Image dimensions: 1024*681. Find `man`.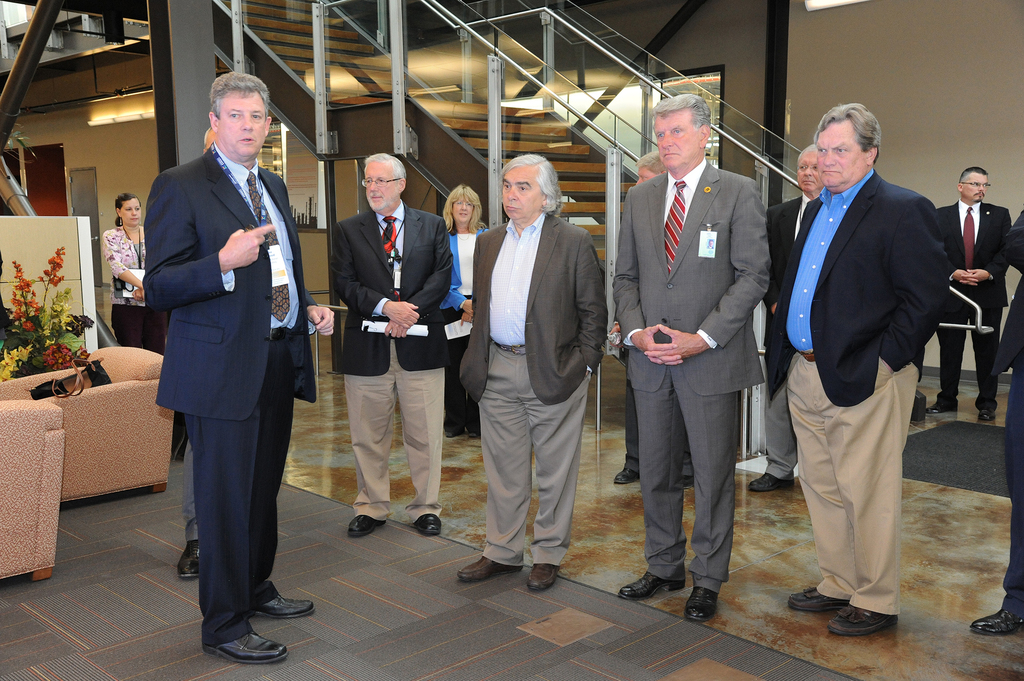
locate(336, 154, 453, 533).
